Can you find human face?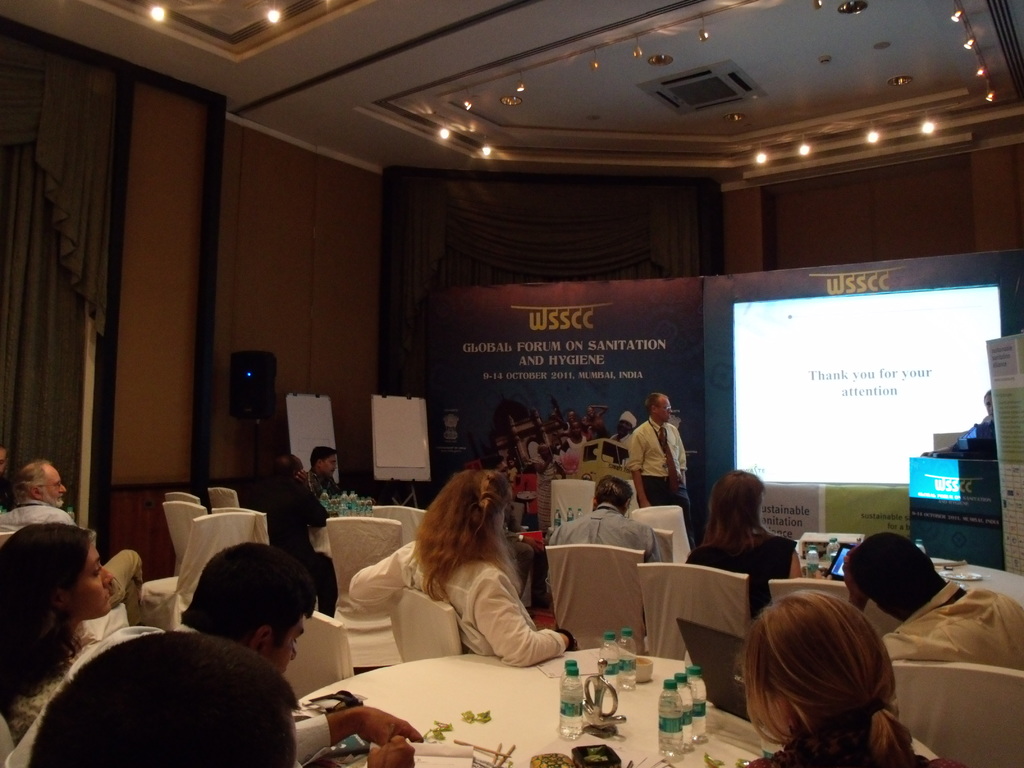
Yes, bounding box: region(984, 394, 995, 416).
